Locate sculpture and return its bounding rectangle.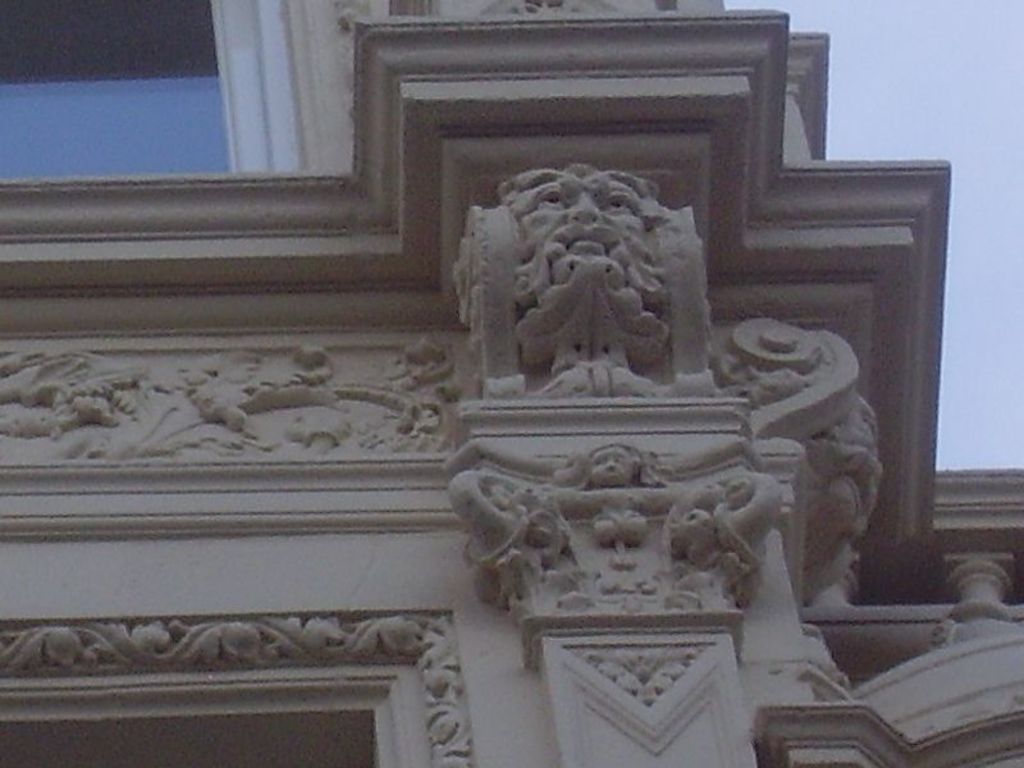
449, 444, 778, 604.
